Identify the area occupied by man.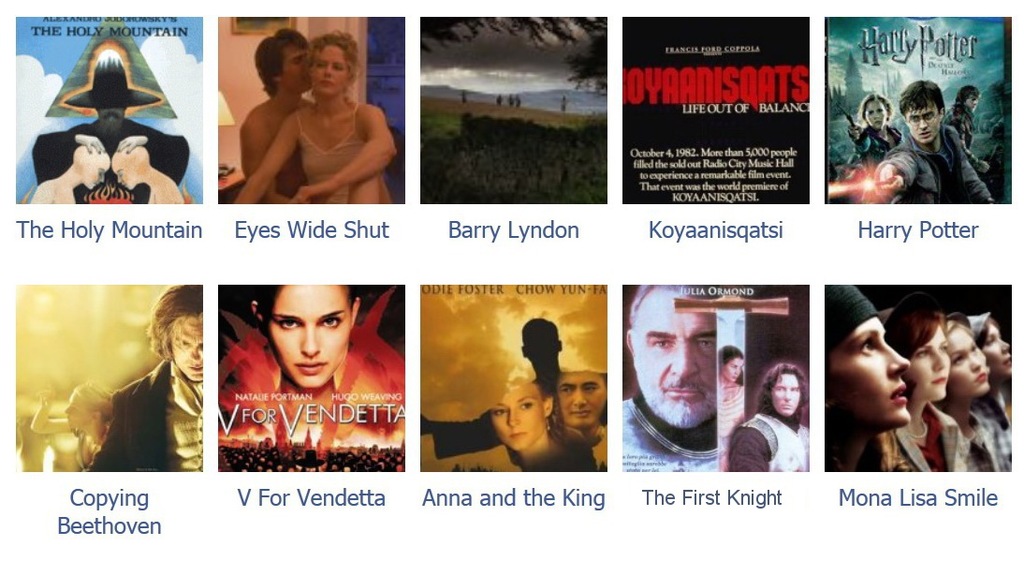
Area: <bbox>870, 69, 989, 205</bbox>.
